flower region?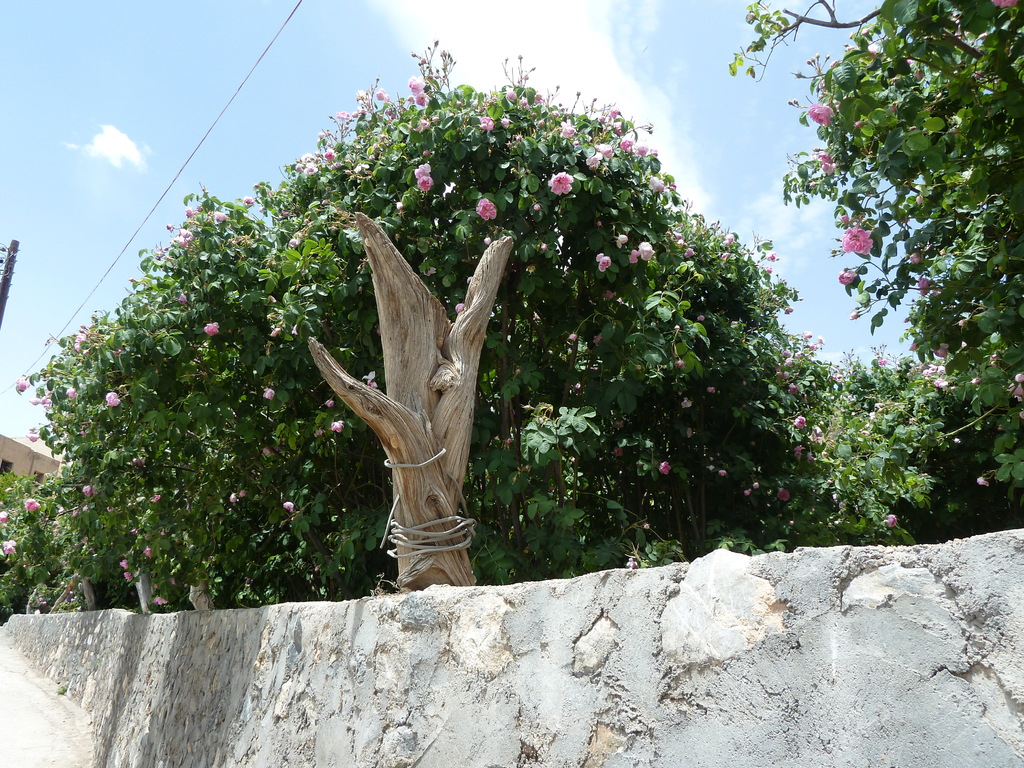
x1=63, y1=388, x2=78, y2=401
